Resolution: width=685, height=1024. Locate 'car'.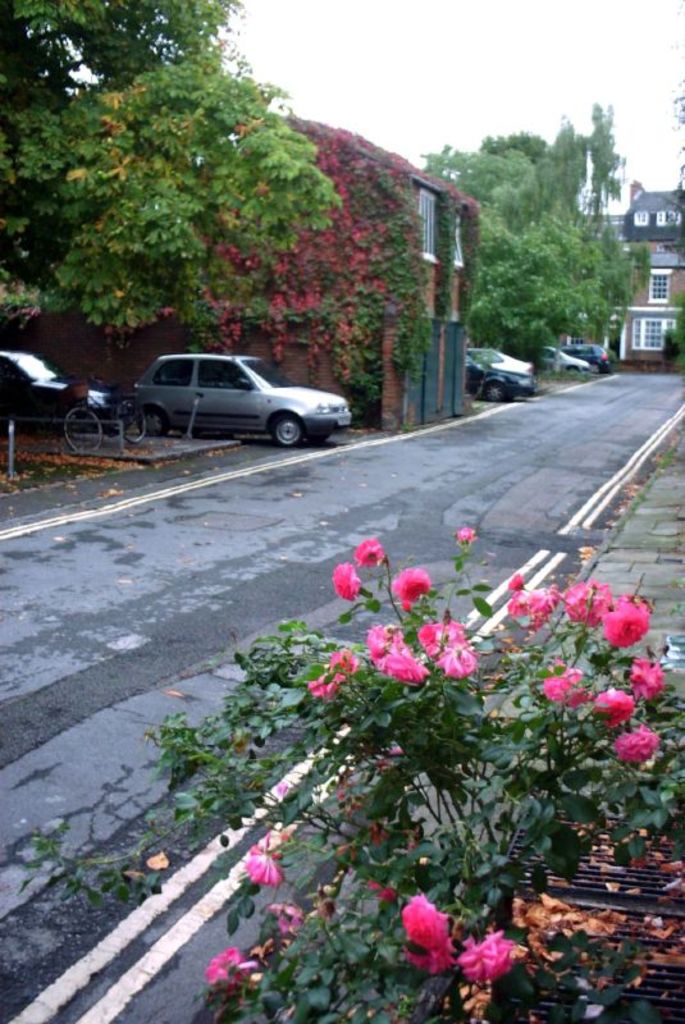
(left=0, top=356, right=115, bottom=431).
